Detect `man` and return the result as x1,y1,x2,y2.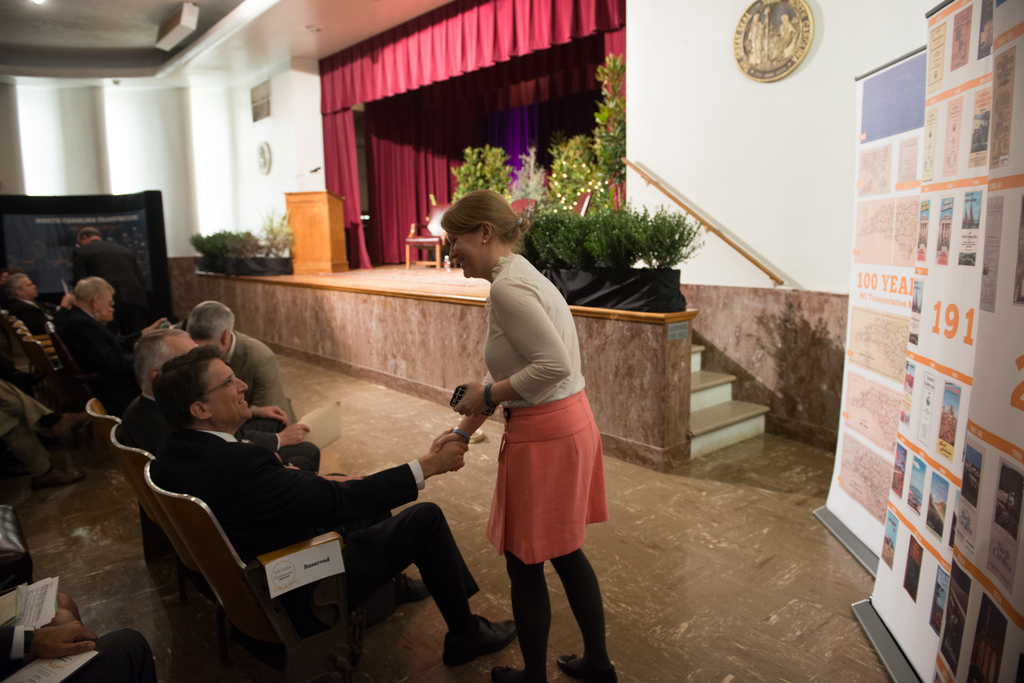
184,299,306,425.
